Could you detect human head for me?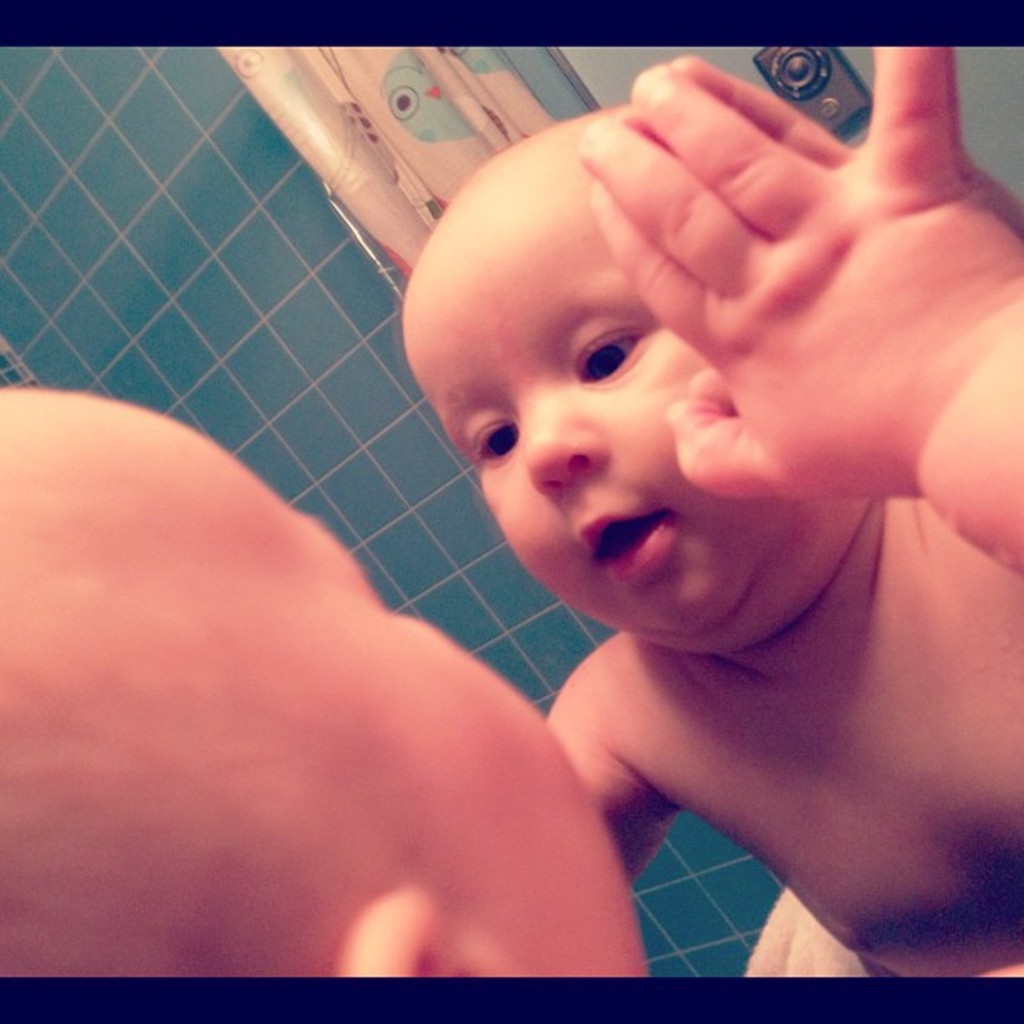
Detection result: x1=392 y1=74 x2=1004 y2=607.
